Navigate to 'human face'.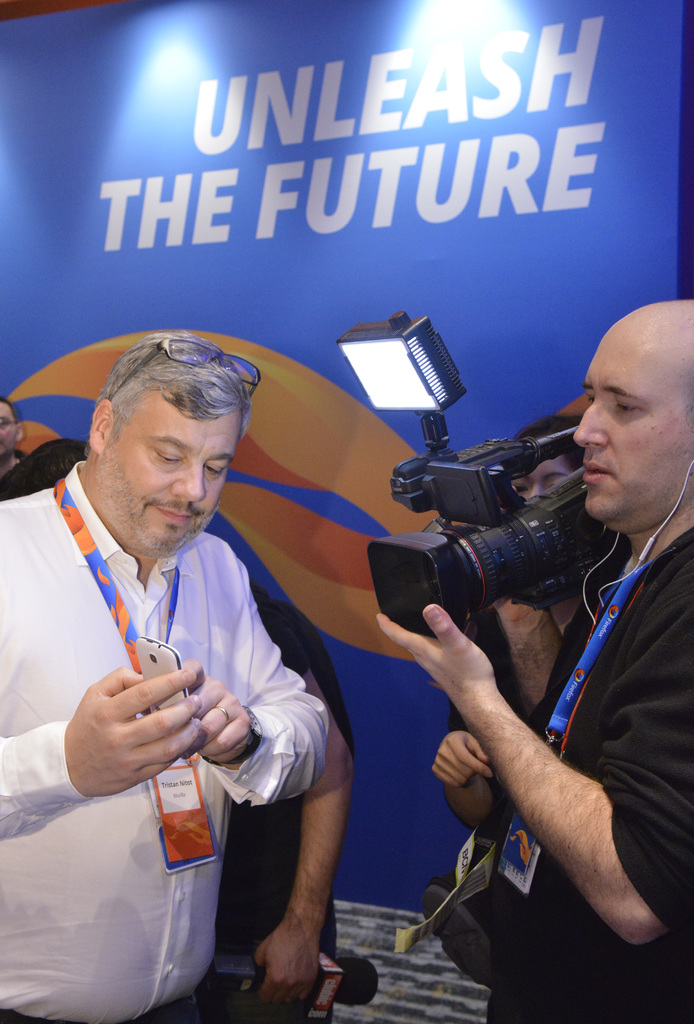
Navigation target: {"x1": 94, "y1": 376, "x2": 250, "y2": 557}.
